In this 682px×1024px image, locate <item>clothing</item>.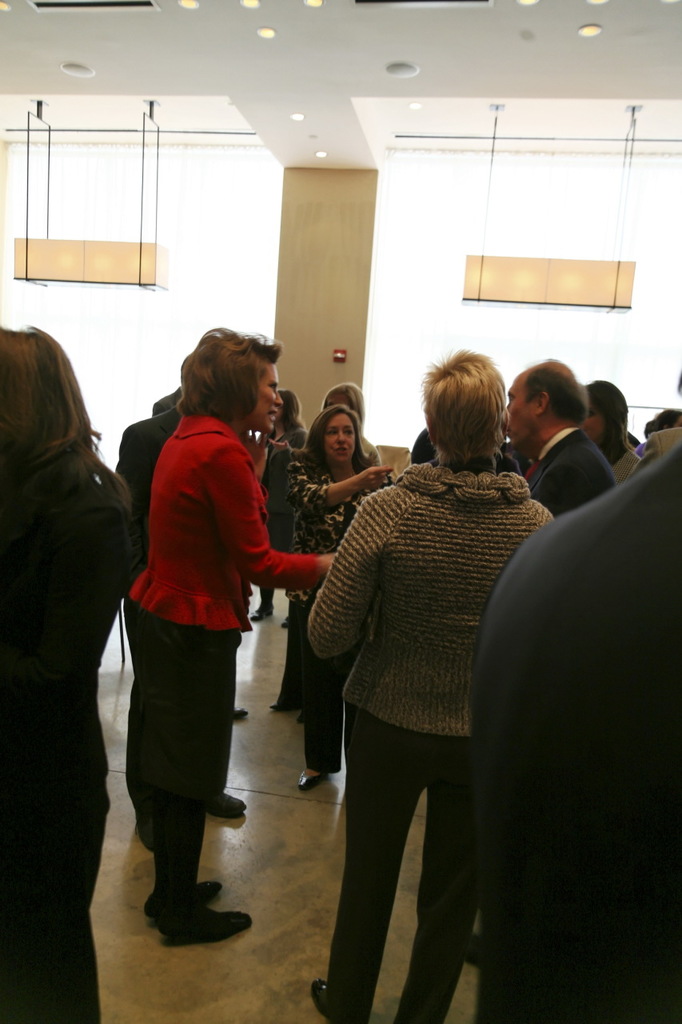
Bounding box: locate(470, 438, 681, 1023).
